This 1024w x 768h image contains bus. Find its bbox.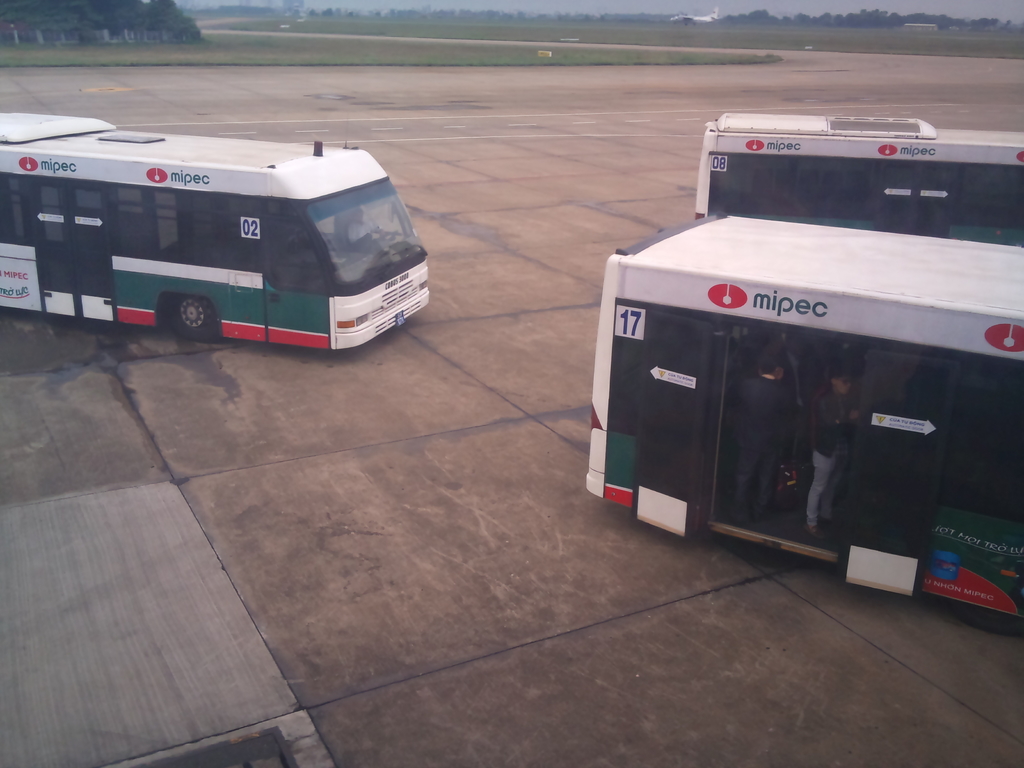
pyautogui.locateOnScreen(695, 112, 1023, 246).
